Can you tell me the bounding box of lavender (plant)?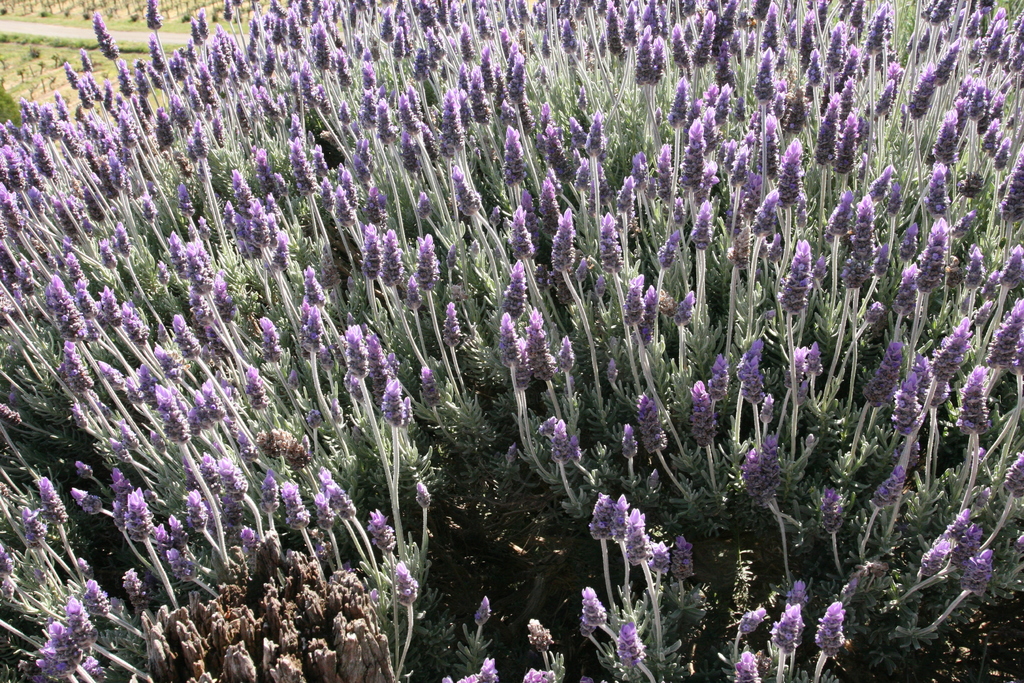
384, 376, 413, 457.
